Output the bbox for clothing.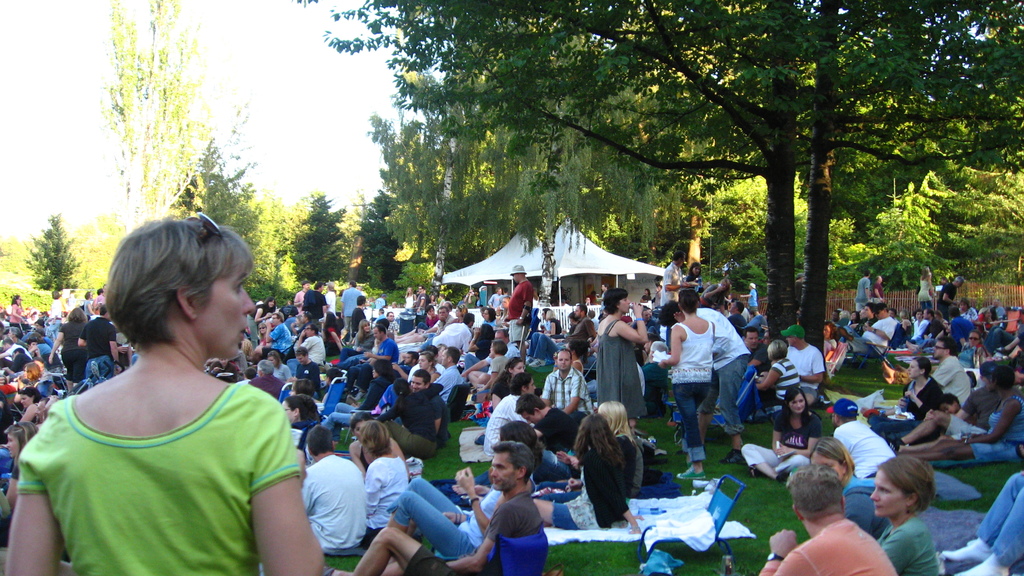
box=[977, 477, 1023, 575].
